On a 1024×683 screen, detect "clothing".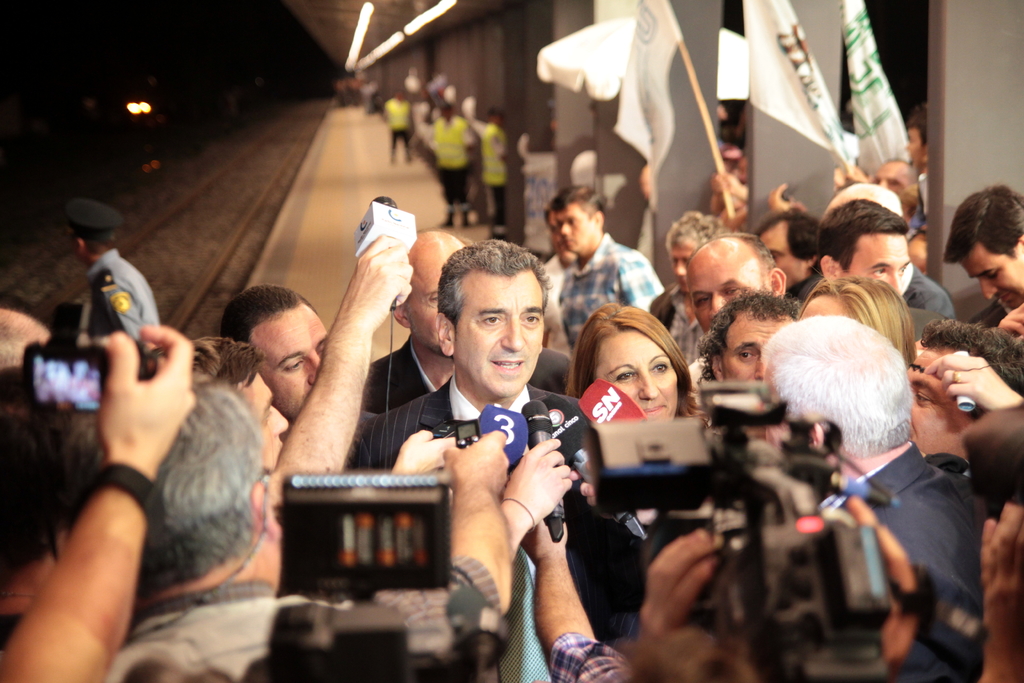
563 233 666 345.
